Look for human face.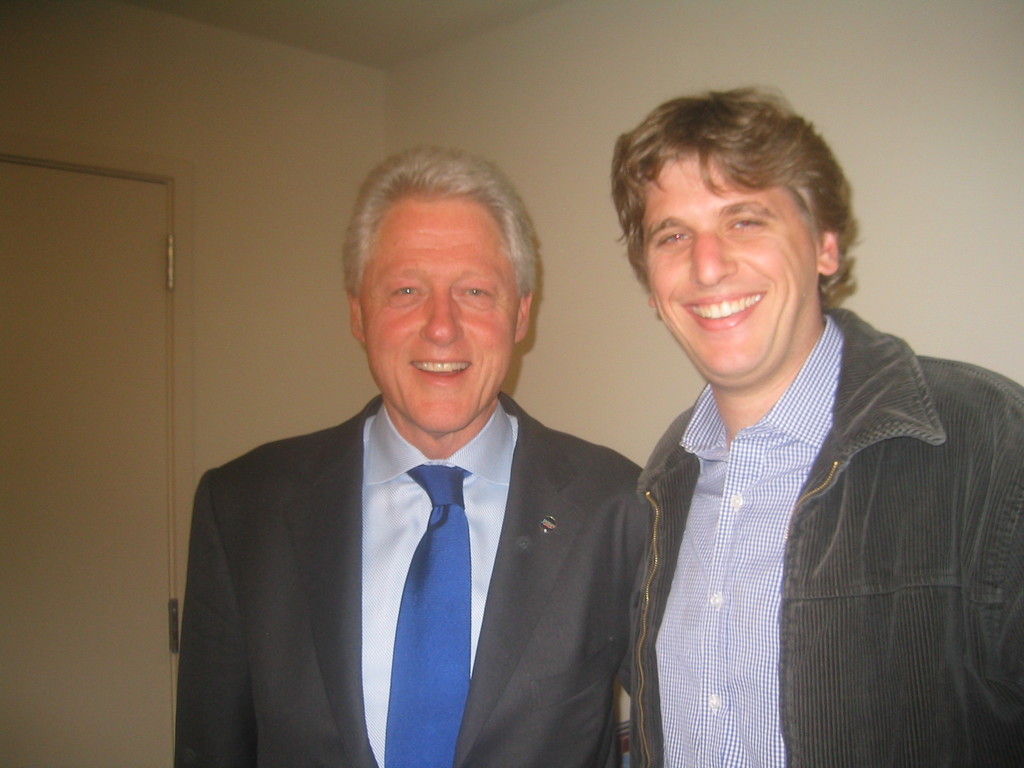
Found: (361, 198, 521, 439).
